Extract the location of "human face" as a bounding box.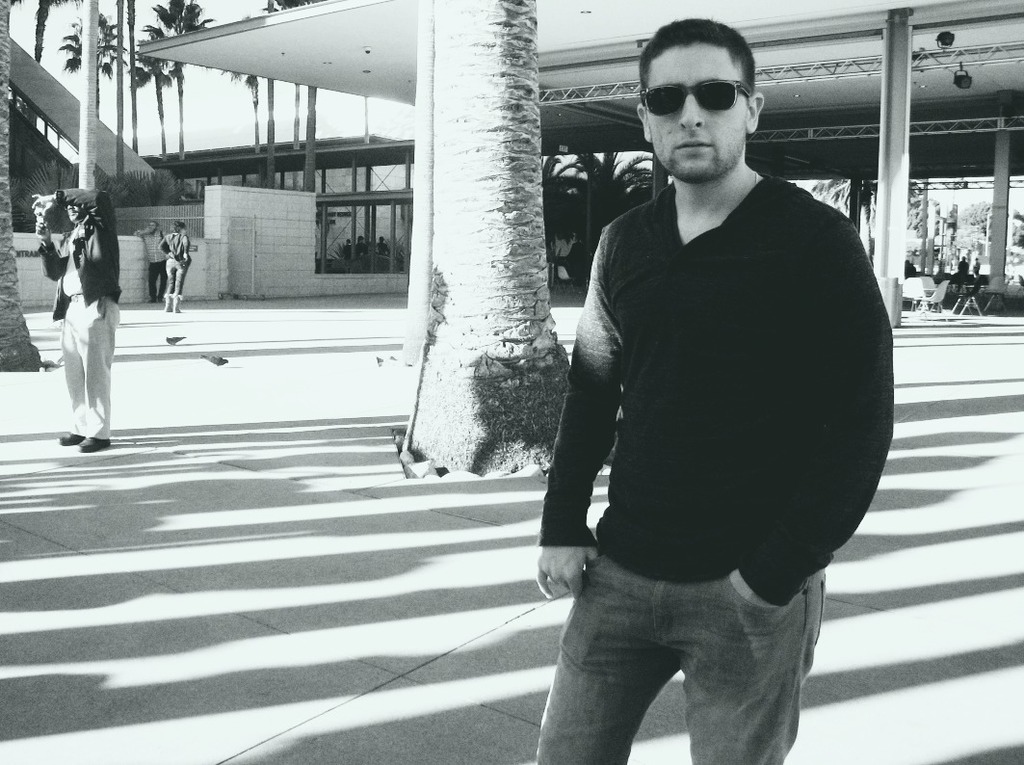
144:219:160:235.
